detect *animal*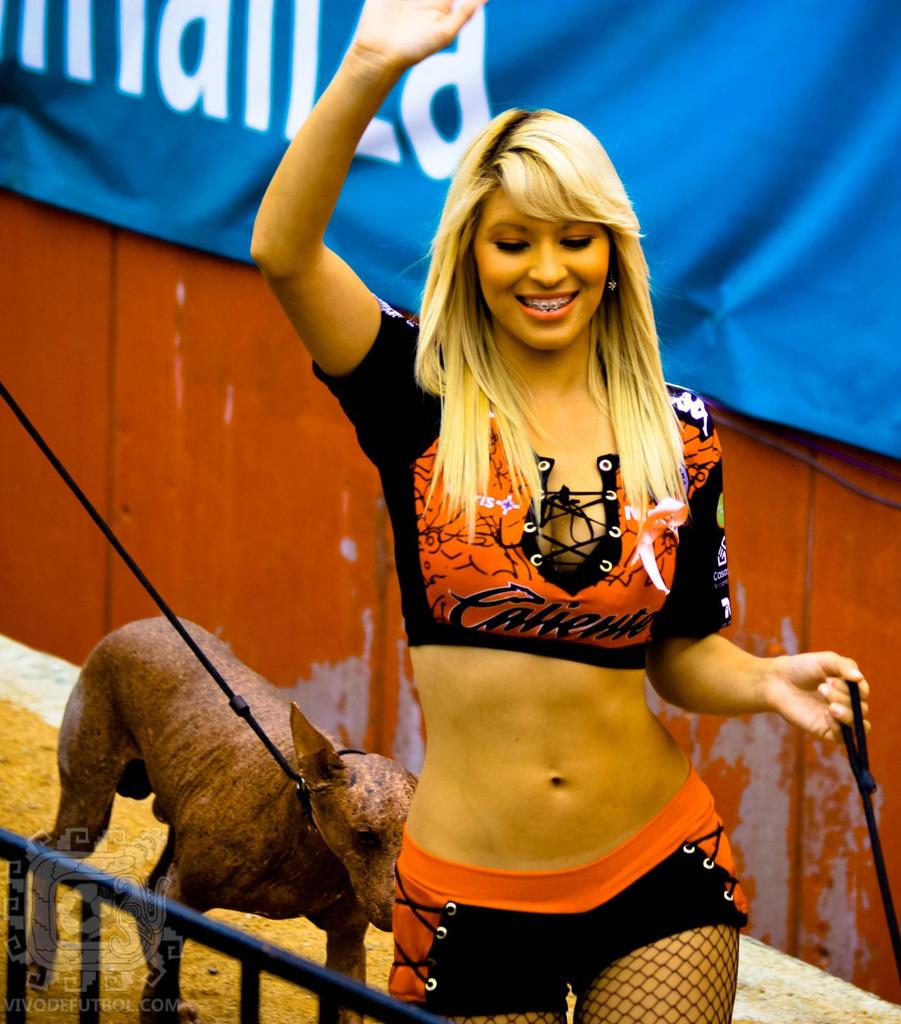
24,605,425,1023
